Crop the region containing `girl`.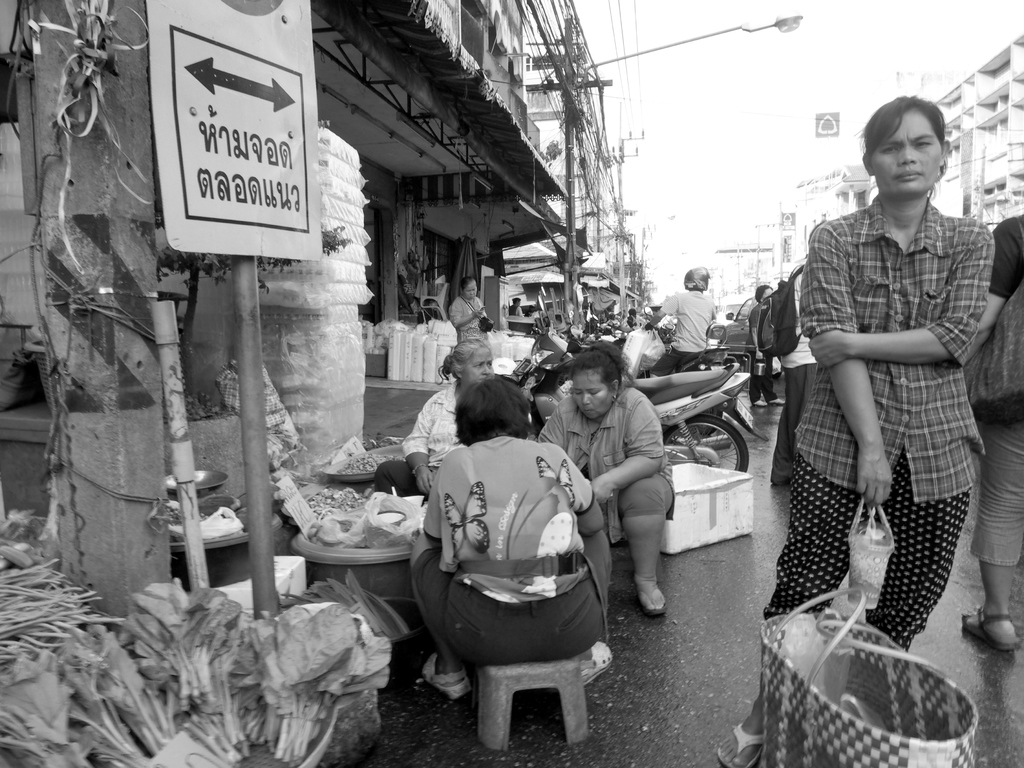
Crop region: (717,102,996,754).
